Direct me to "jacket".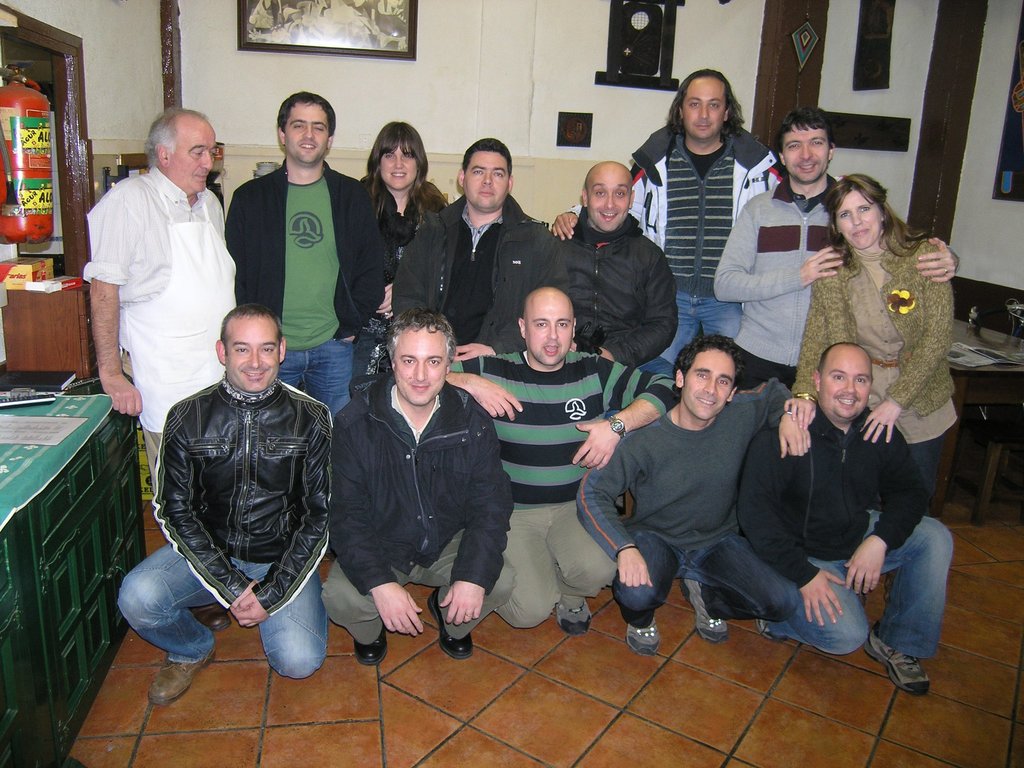
Direction: detection(738, 419, 932, 596).
